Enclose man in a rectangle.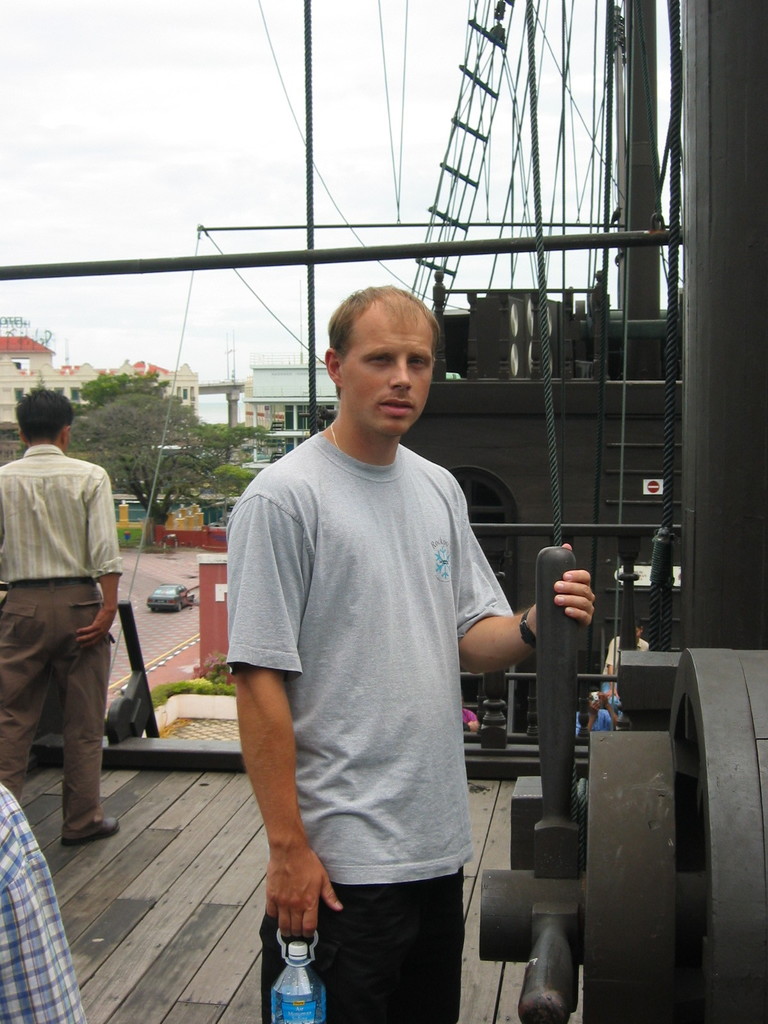
crop(0, 784, 86, 1022).
